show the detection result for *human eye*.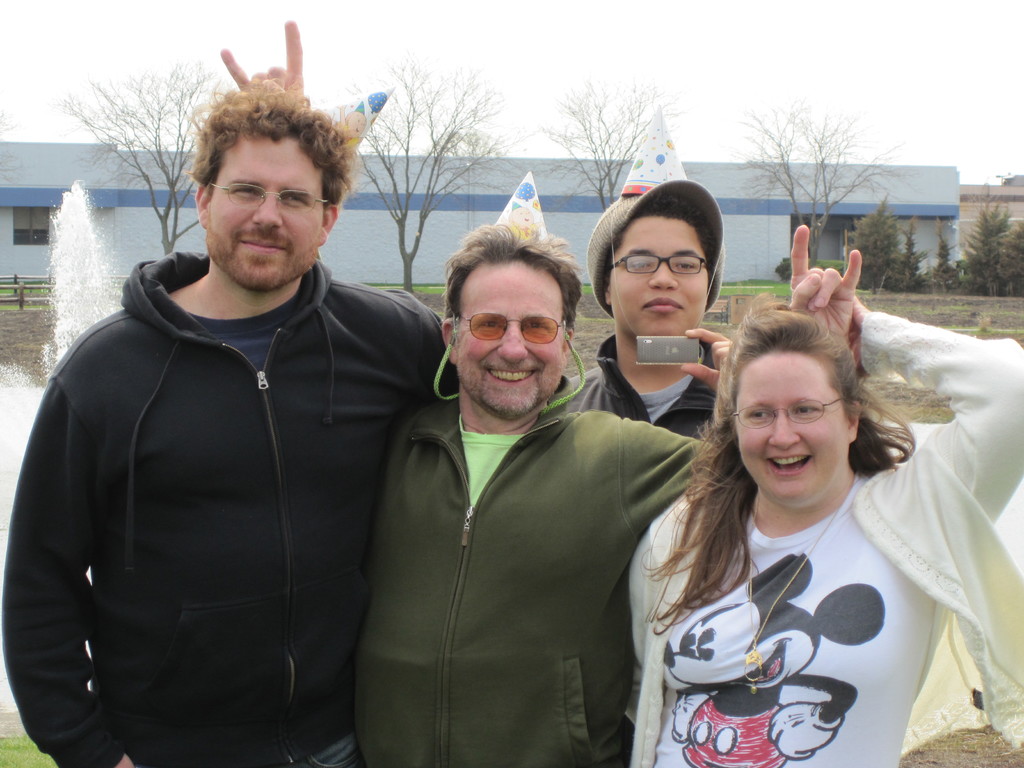
478,318,497,335.
